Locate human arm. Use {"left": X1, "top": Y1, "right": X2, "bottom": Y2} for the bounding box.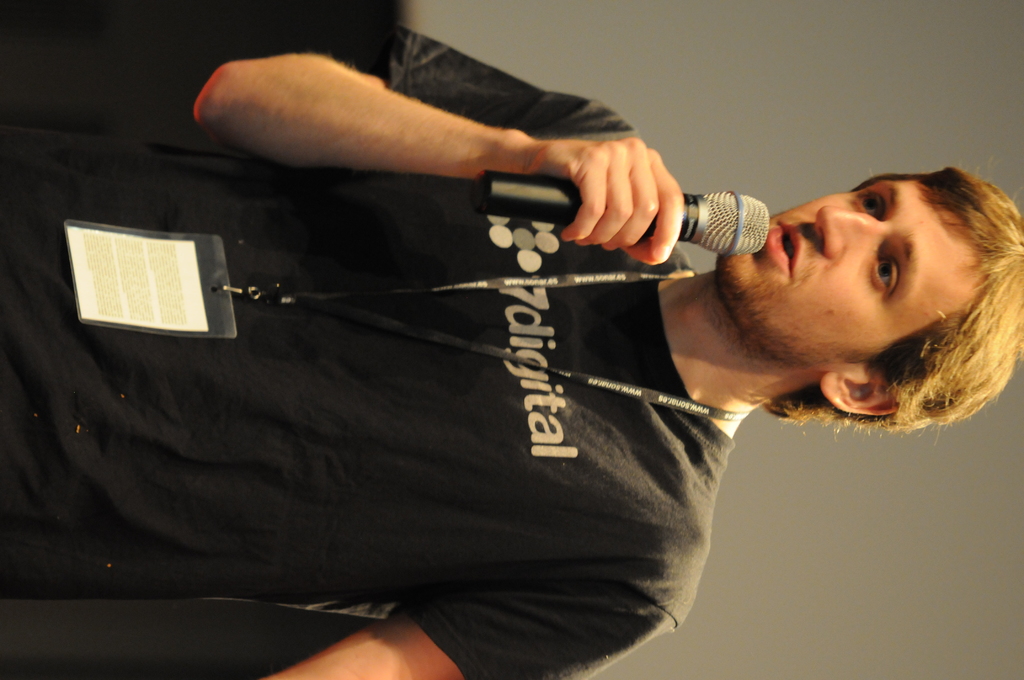
{"left": 198, "top": 101, "right": 683, "bottom": 266}.
